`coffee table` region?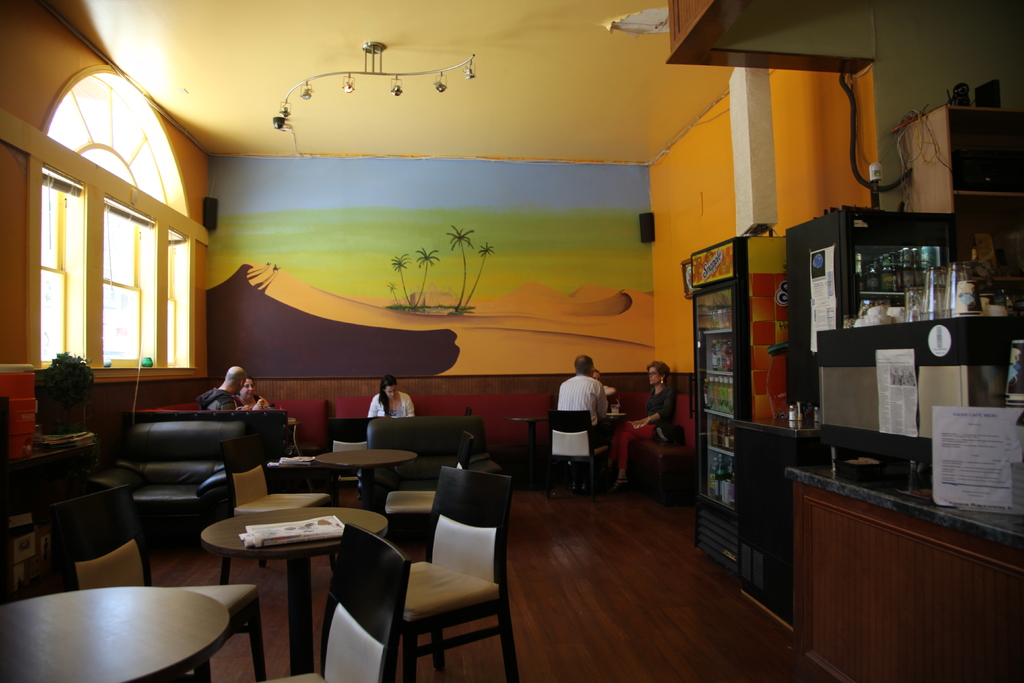
(x1=305, y1=441, x2=412, y2=512)
